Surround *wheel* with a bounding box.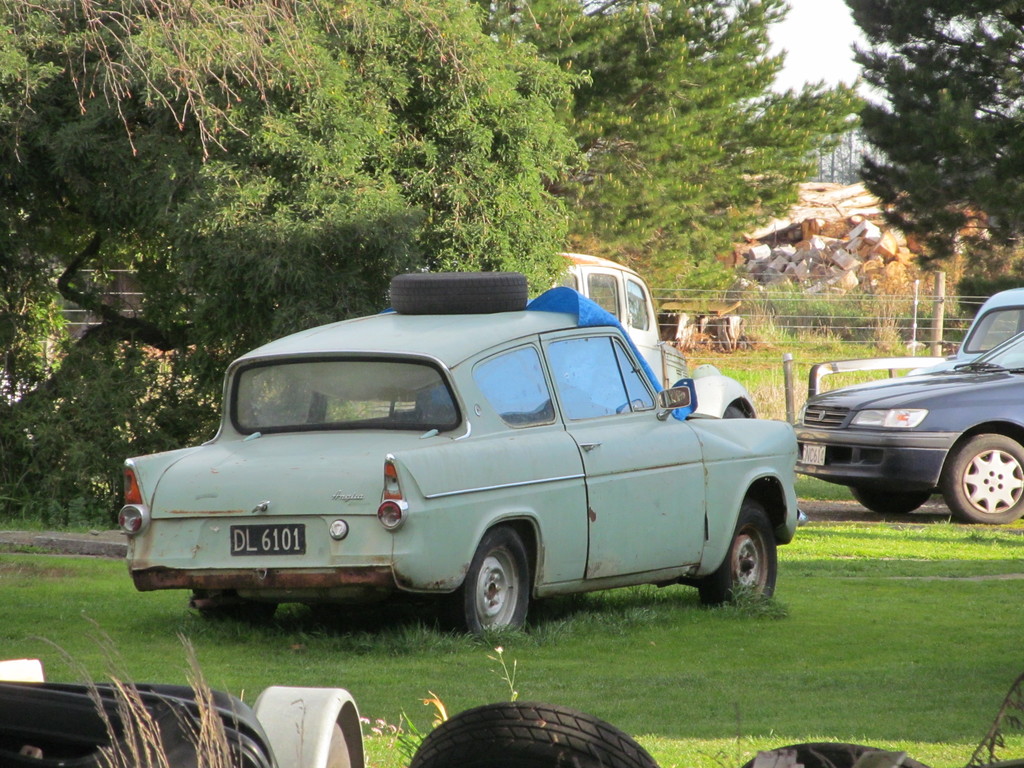
rect(193, 591, 271, 627).
